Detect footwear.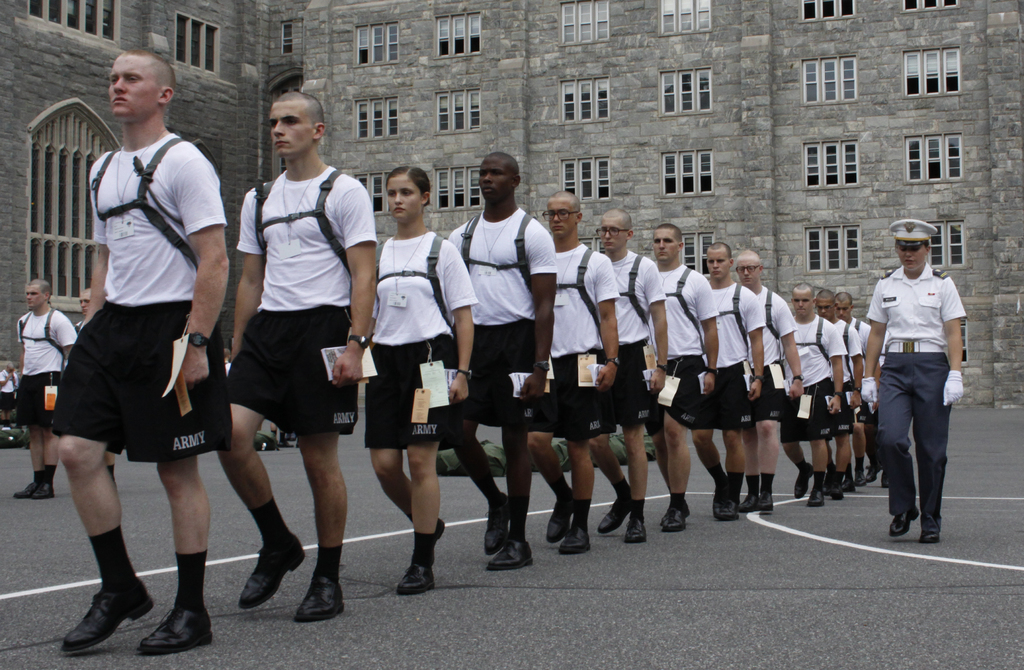
Detected at x1=737, y1=495, x2=755, y2=511.
